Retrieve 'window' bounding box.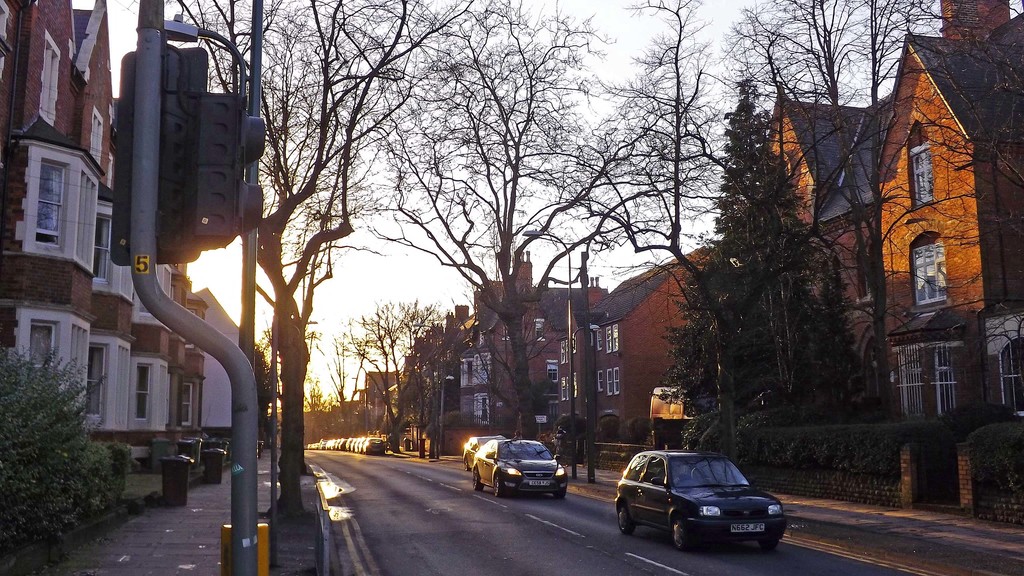
Bounding box: x1=35, y1=166, x2=97, y2=267.
